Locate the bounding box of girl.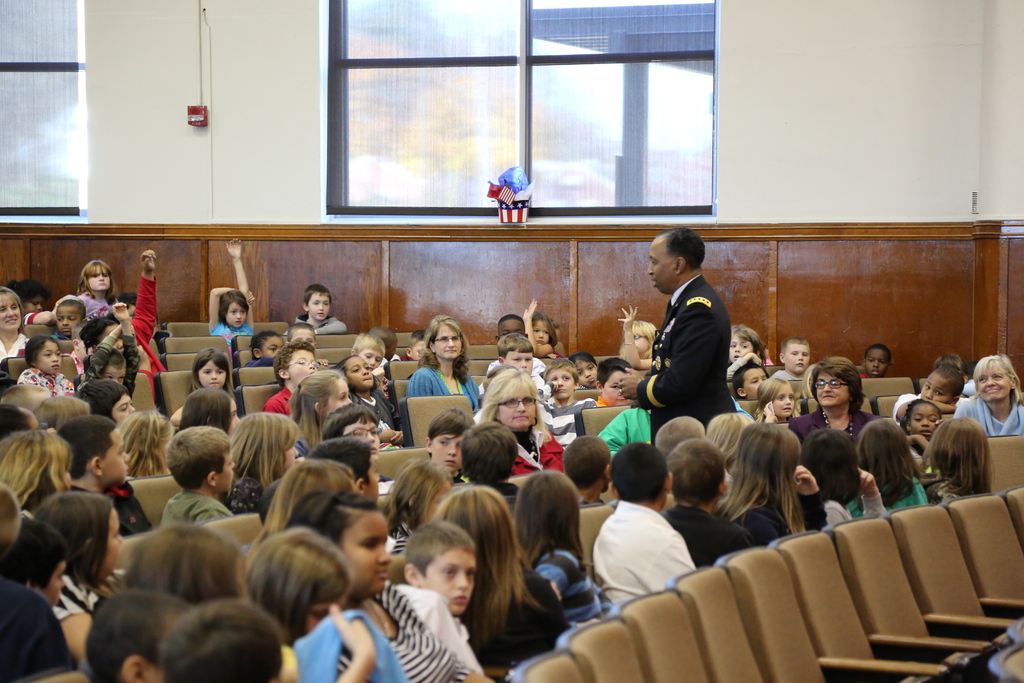
Bounding box: 168/354/235/413.
